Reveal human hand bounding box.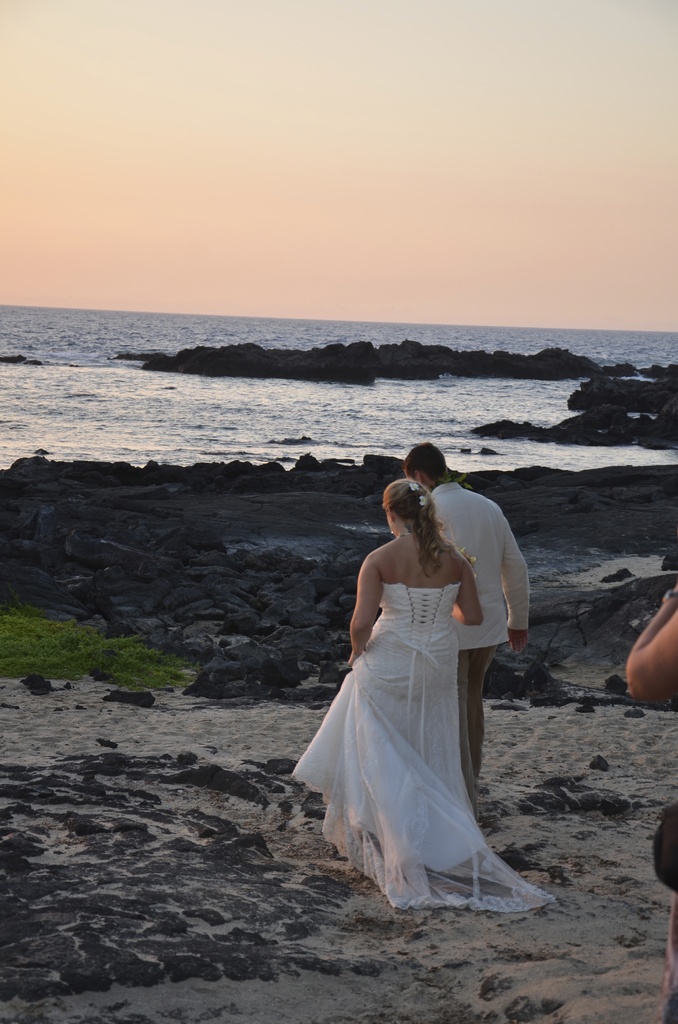
Revealed: locate(670, 579, 677, 591).
